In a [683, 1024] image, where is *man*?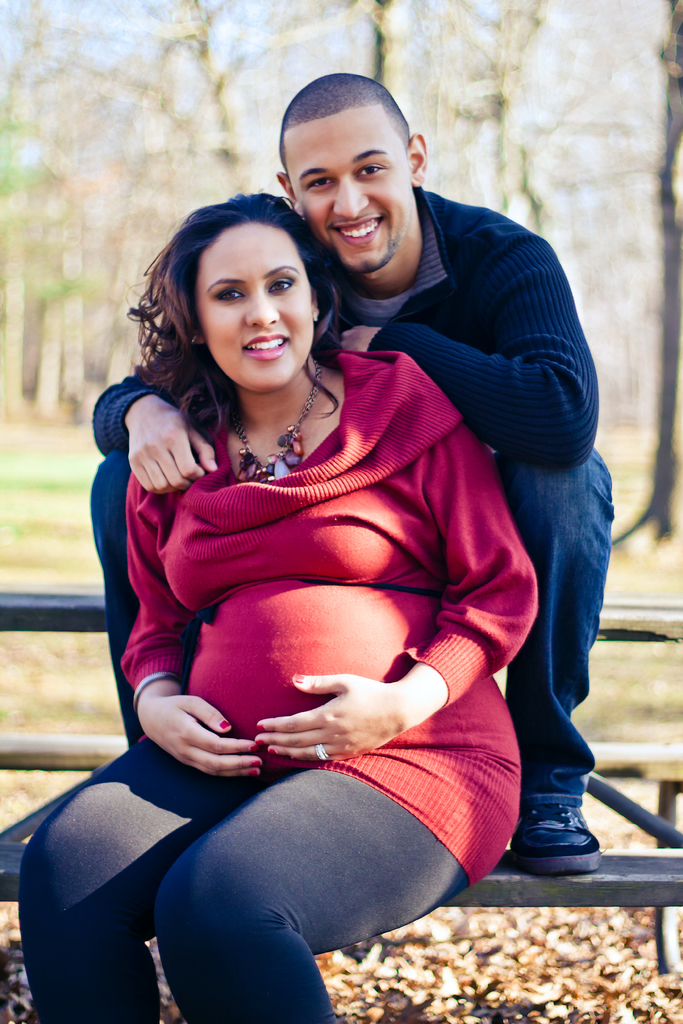
pyautogui.locateOnScreen(292, 100, 613, 695).
